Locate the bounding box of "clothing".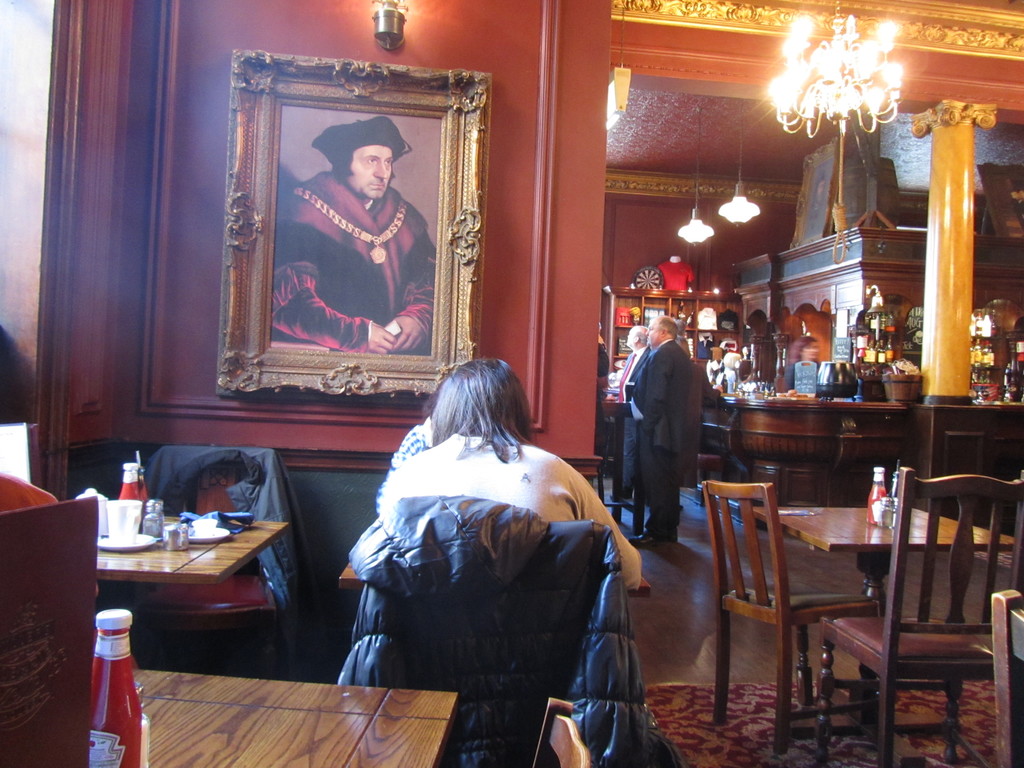
Bounding box: (left=631, top=342, right=688, bottom=533).
